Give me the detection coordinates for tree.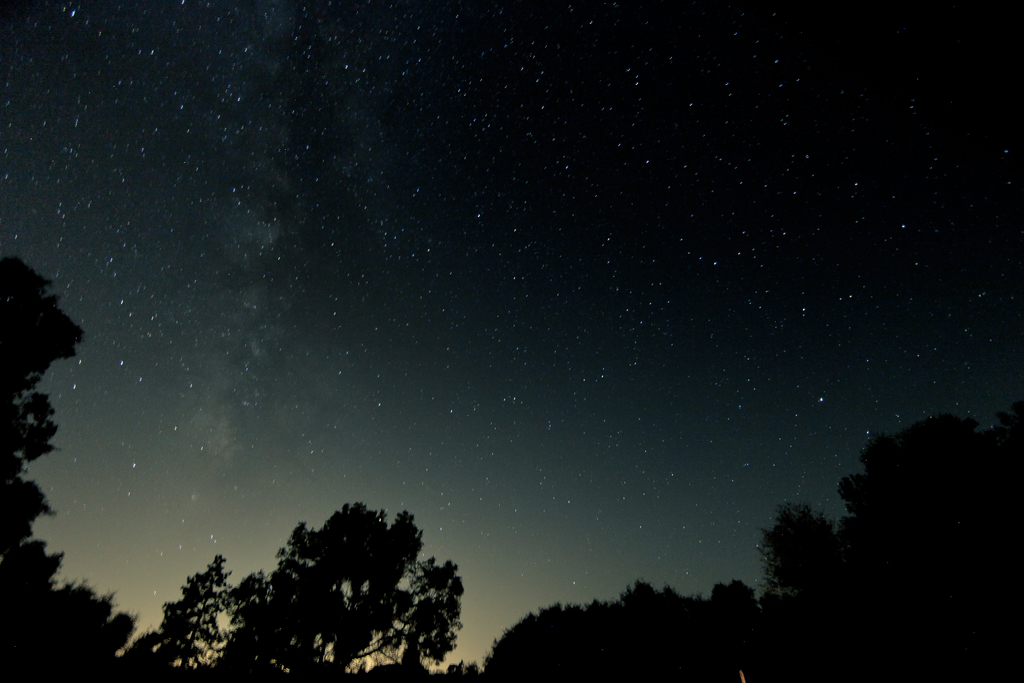
region(476, 587, 756, 682).
